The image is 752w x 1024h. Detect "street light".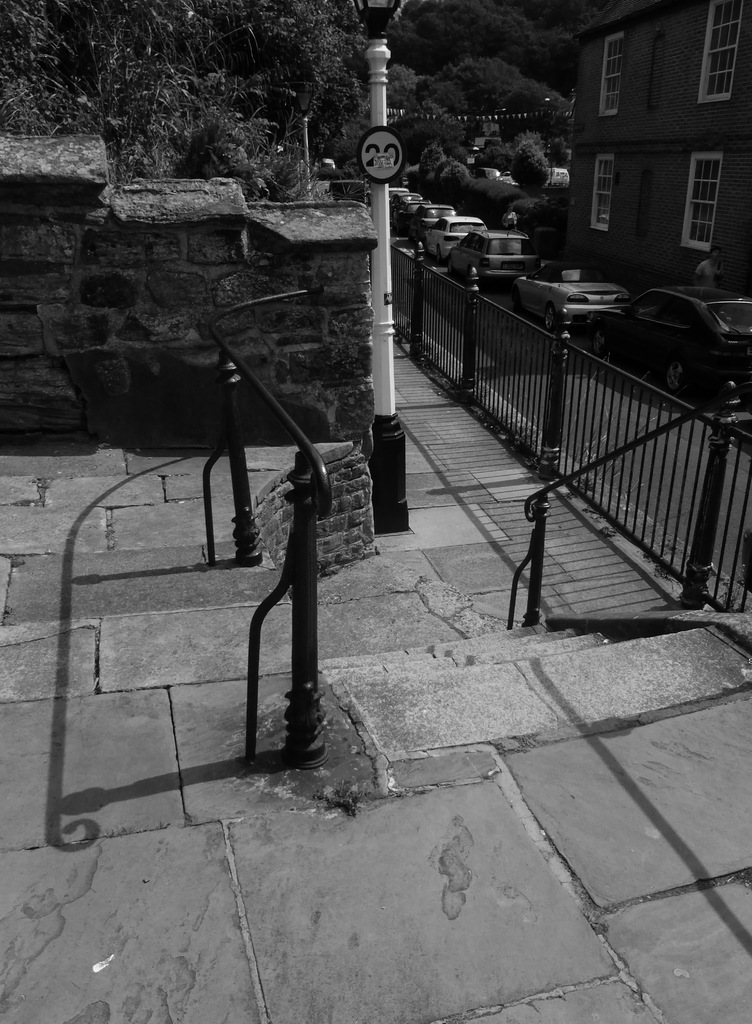
Detection: x1=202 y1=332 x2=336 y2=771.
